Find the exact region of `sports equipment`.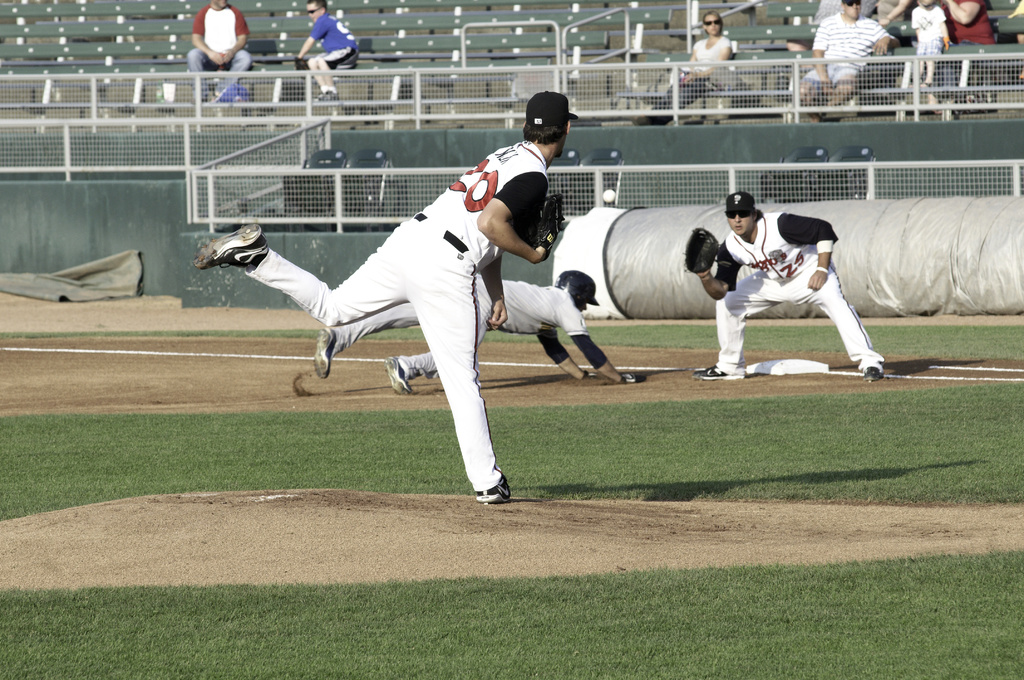
Exact region: 554 271 600 304.
